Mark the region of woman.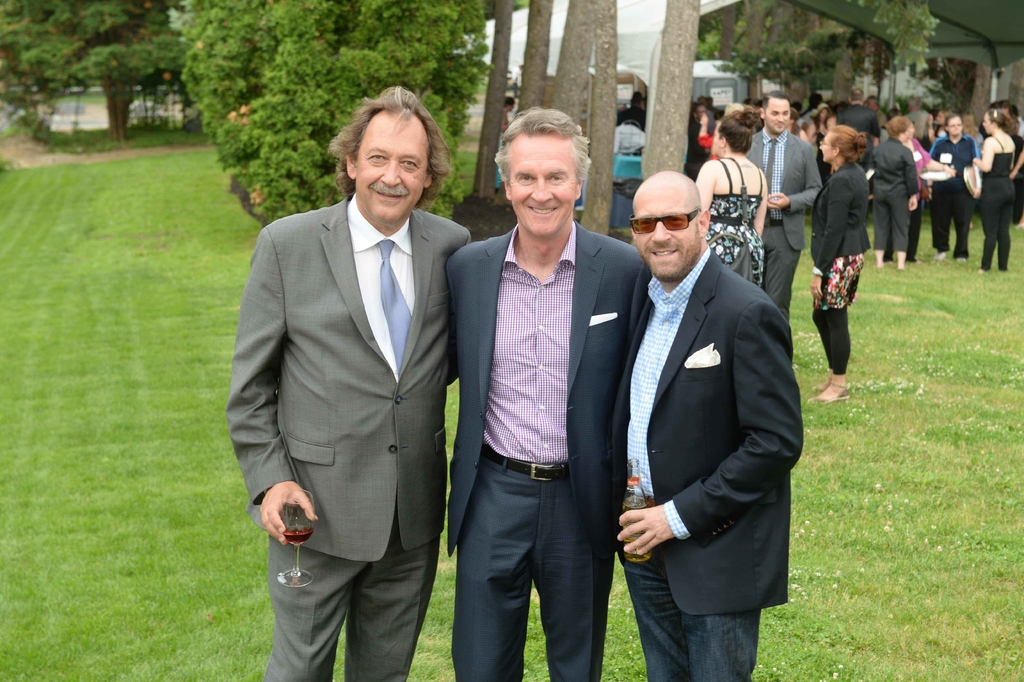
Region: x1=810, y1=131, x2=892, y2=425.
